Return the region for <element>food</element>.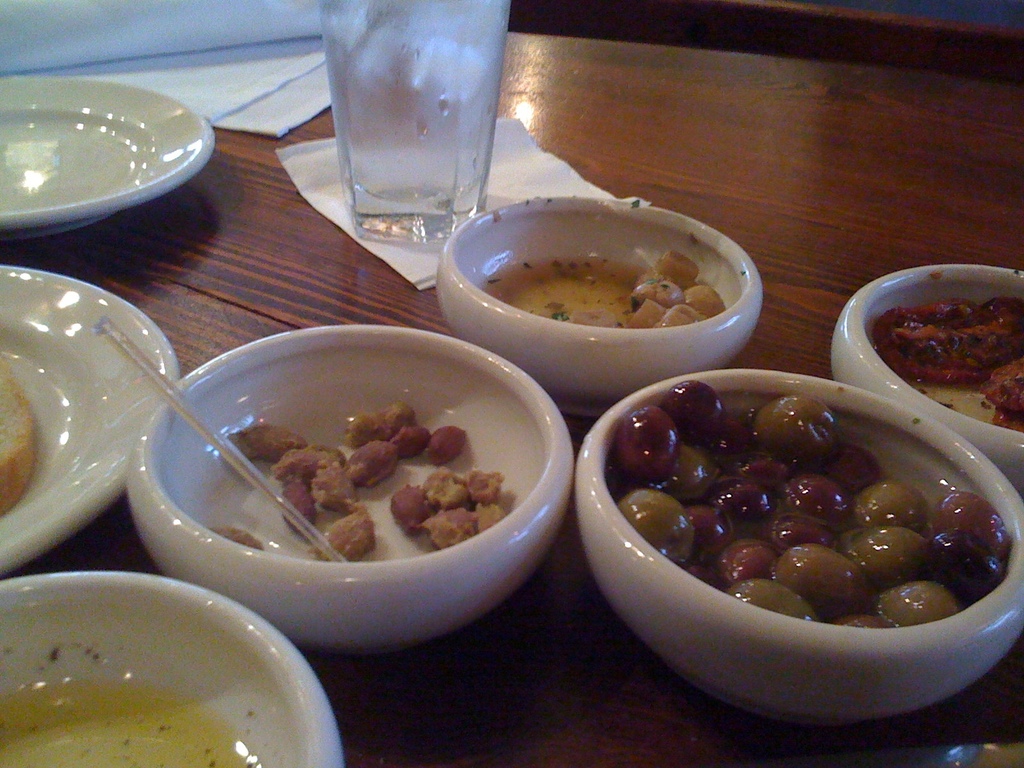
(229,424,307,461).
